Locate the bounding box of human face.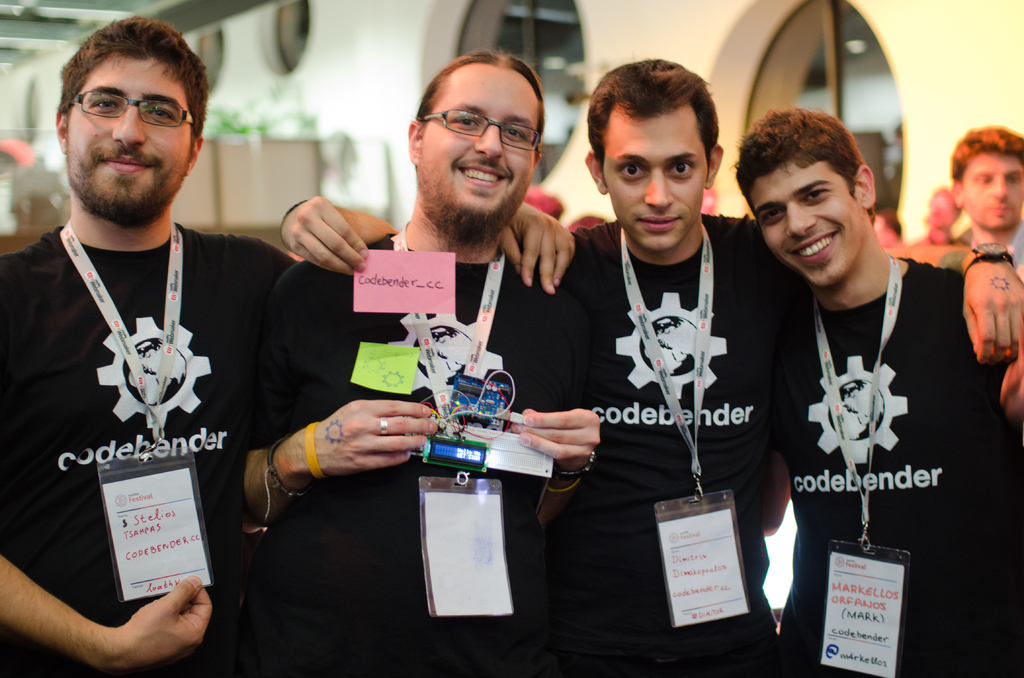
Bounding box: [420, 61, 540, 228].
